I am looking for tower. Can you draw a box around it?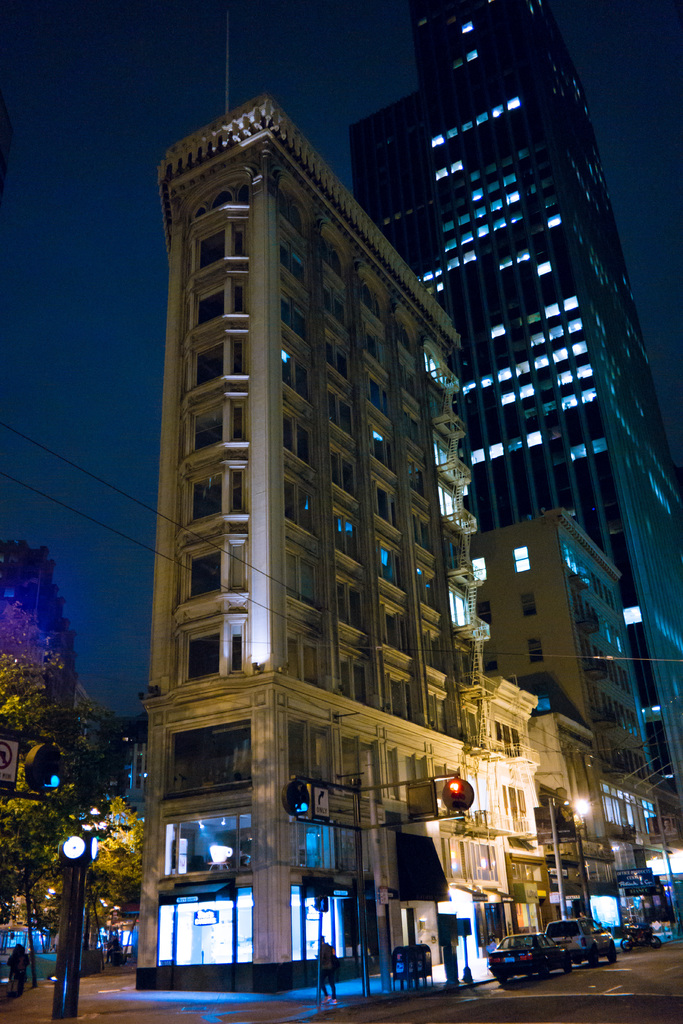
Sure, the bounding box is 386 0 682 735.
